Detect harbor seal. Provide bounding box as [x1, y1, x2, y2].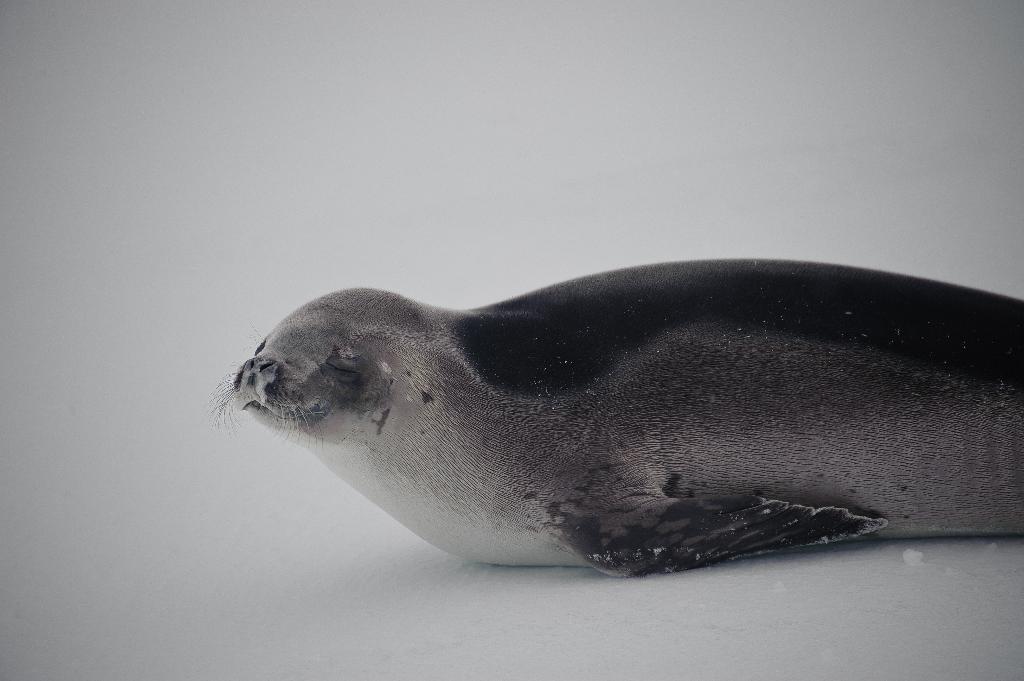
[202, 286, 1023, 573].
